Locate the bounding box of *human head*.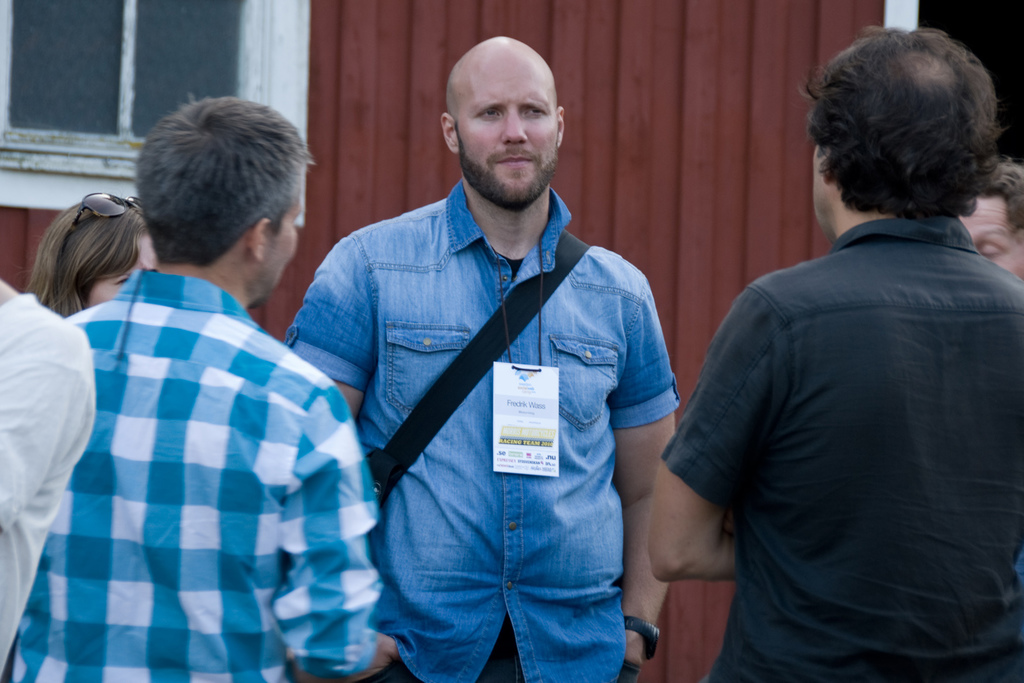
Bounding box: l=429, t=27, r=575, b=191.
